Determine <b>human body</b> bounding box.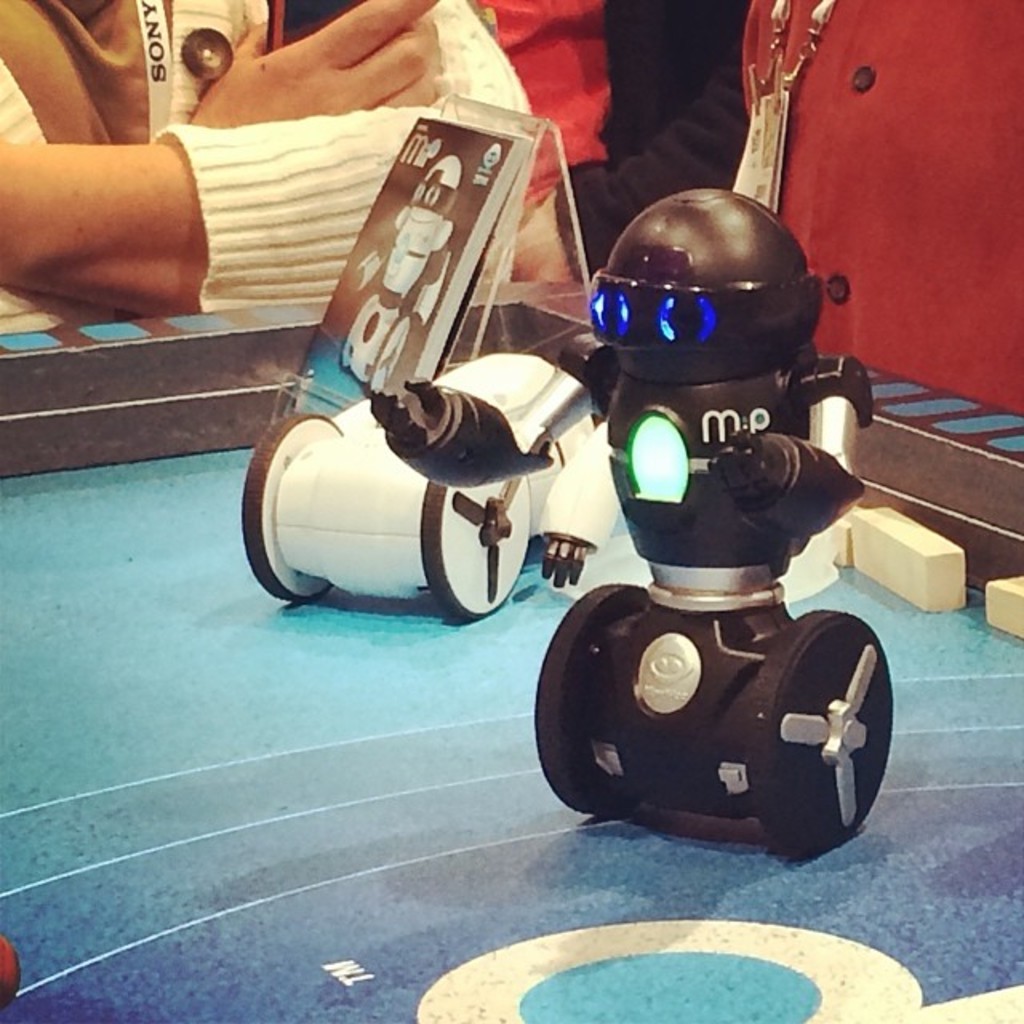
Determined: BBox(0, 0, 530, 333).
